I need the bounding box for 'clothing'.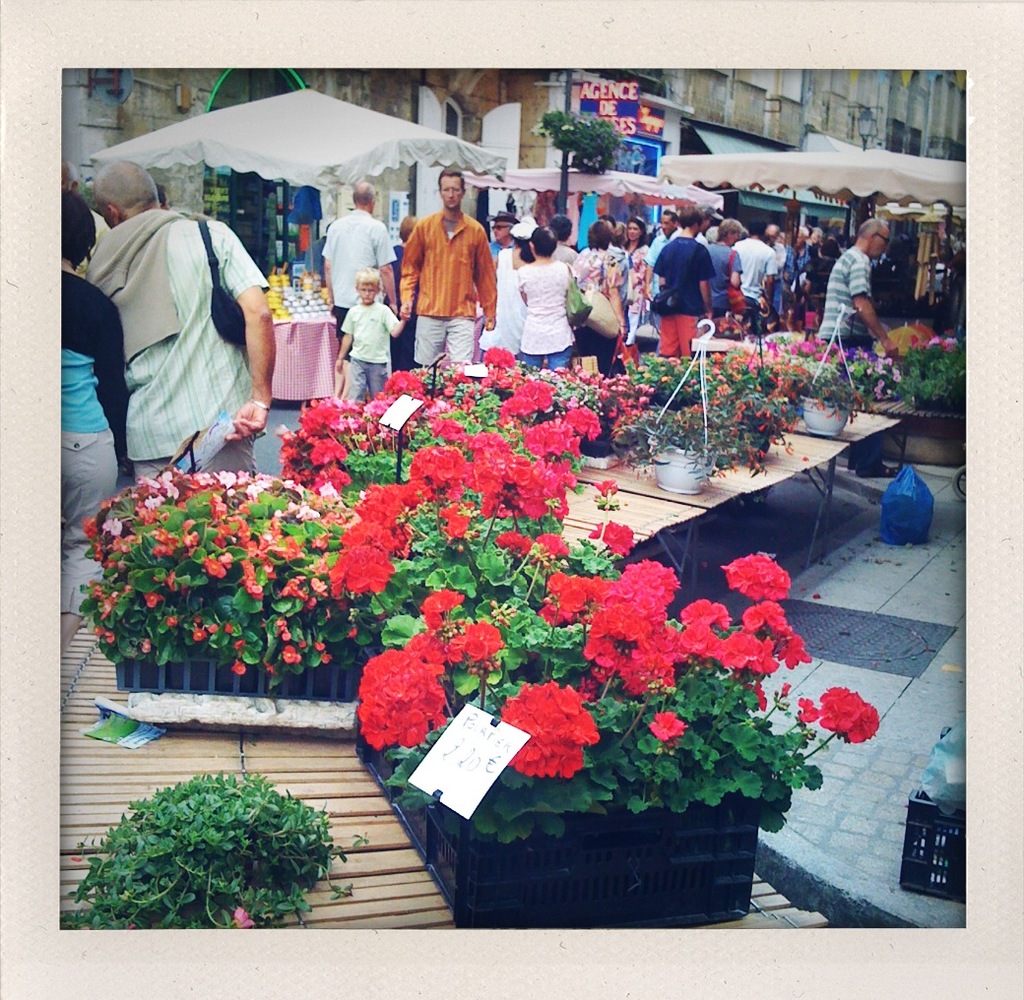
Here it is: crop(418, 316, 476, 367).
